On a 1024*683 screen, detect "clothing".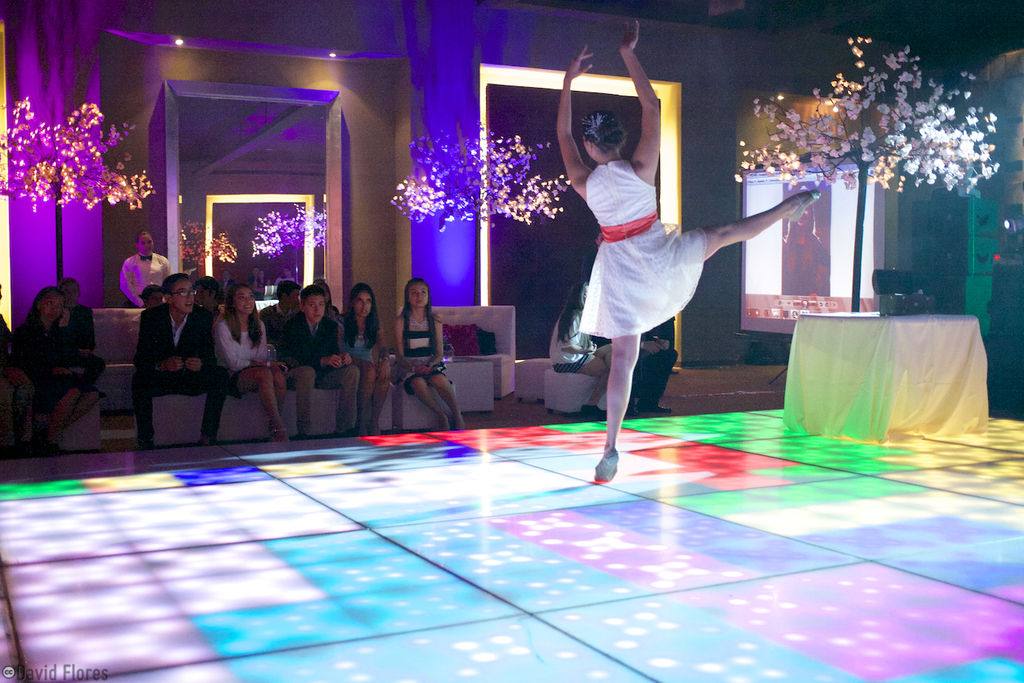
<region>580, 159, 712, 342</region>.
